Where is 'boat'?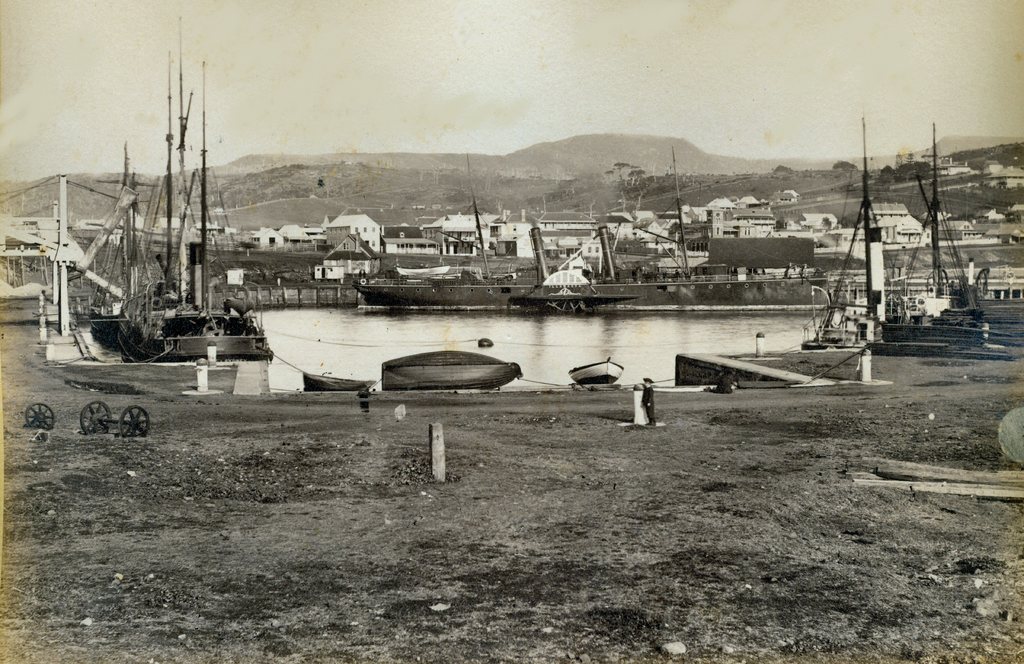
rect(303, 377, 380, 389).
